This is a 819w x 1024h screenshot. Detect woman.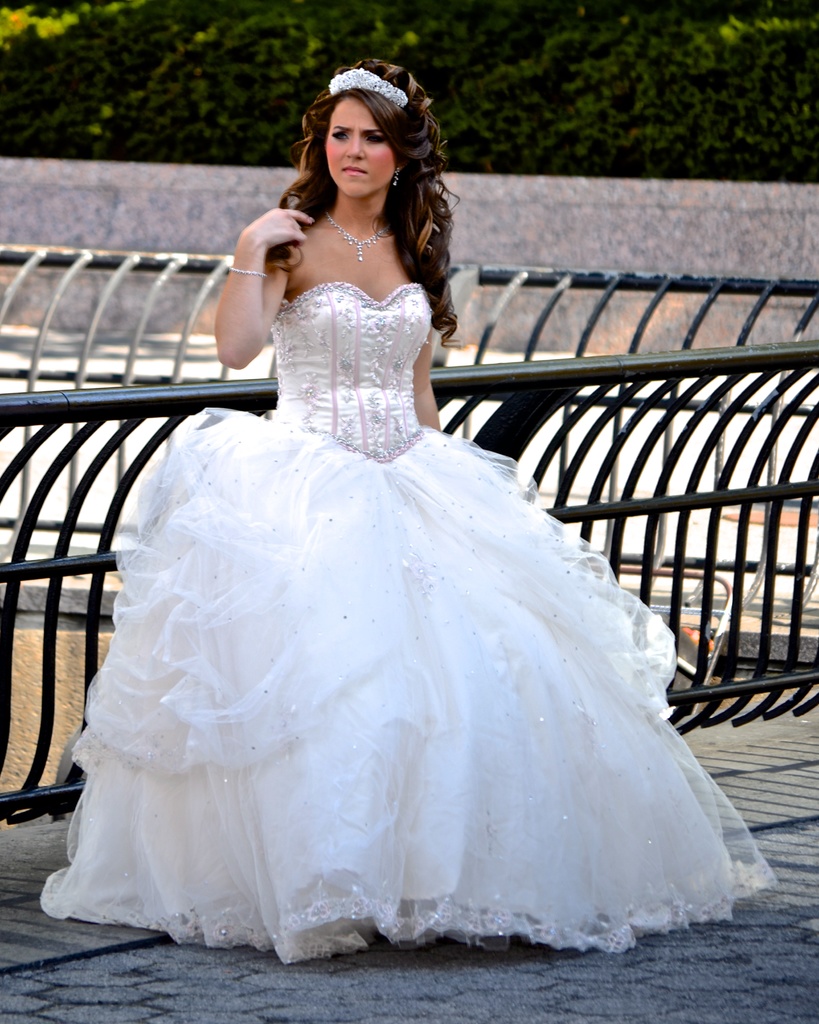
<box>65,61,802,958</box>.
